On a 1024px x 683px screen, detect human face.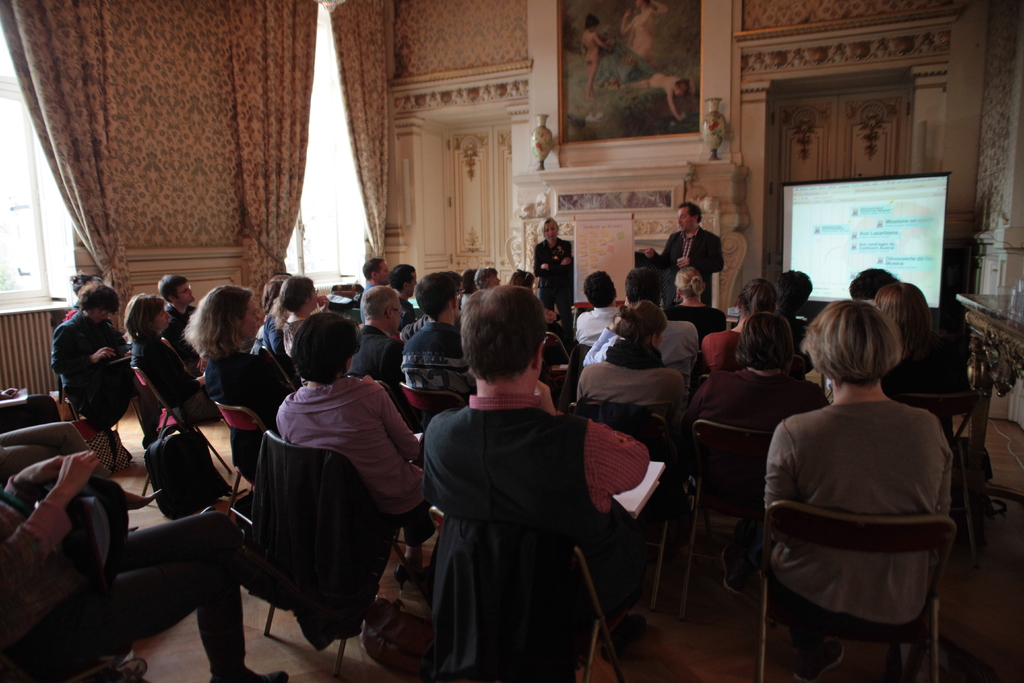
detection(177, 282, 192, 304).
